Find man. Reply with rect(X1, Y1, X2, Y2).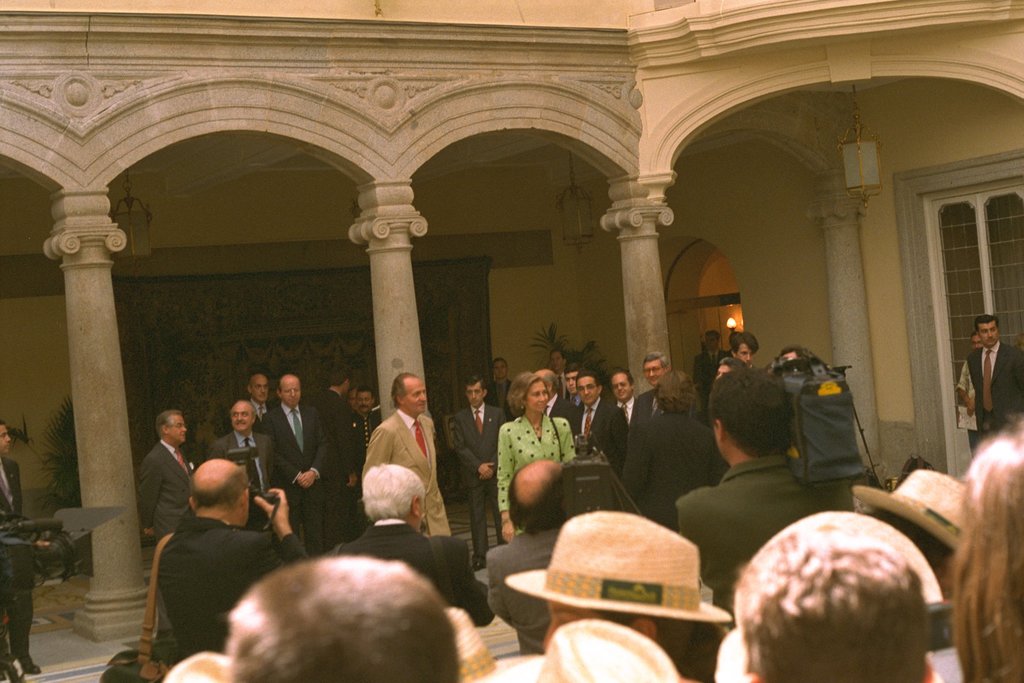
rect(133, 409, 194, 544).
